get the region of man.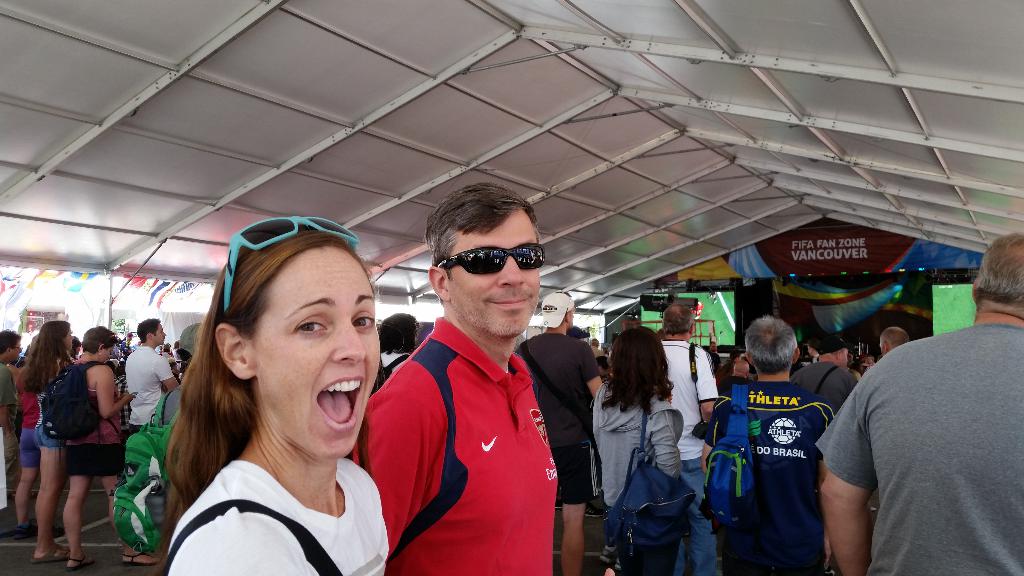
box(354, 179, 595, 572).
